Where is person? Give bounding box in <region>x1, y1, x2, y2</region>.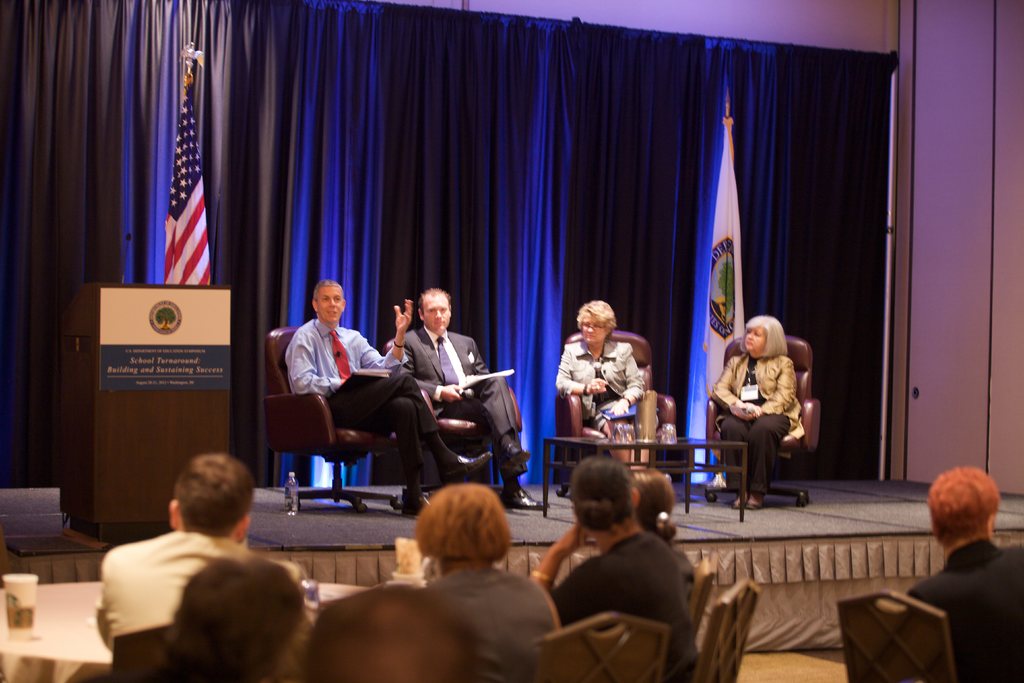
<region>553, 296, 643, 475</region>.
